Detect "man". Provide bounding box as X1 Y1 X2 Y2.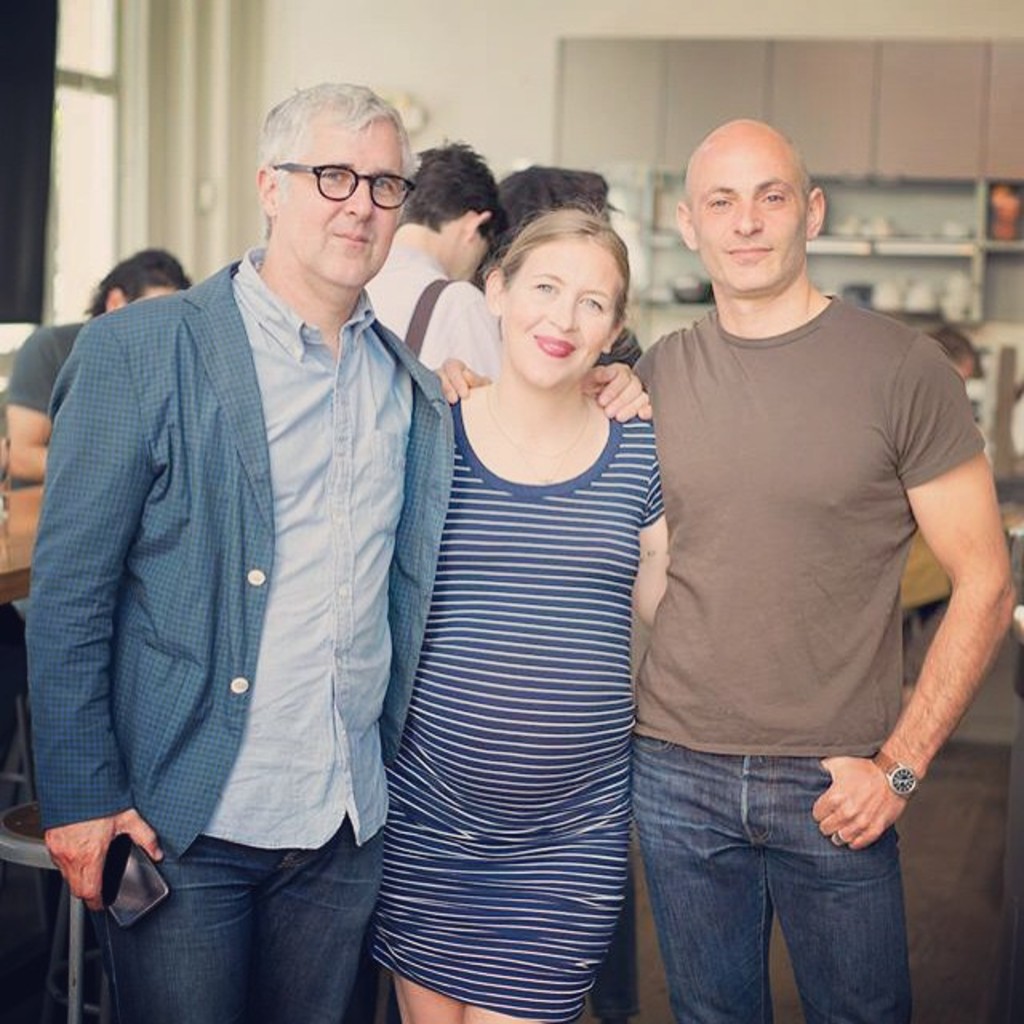
5 248 195 486.
